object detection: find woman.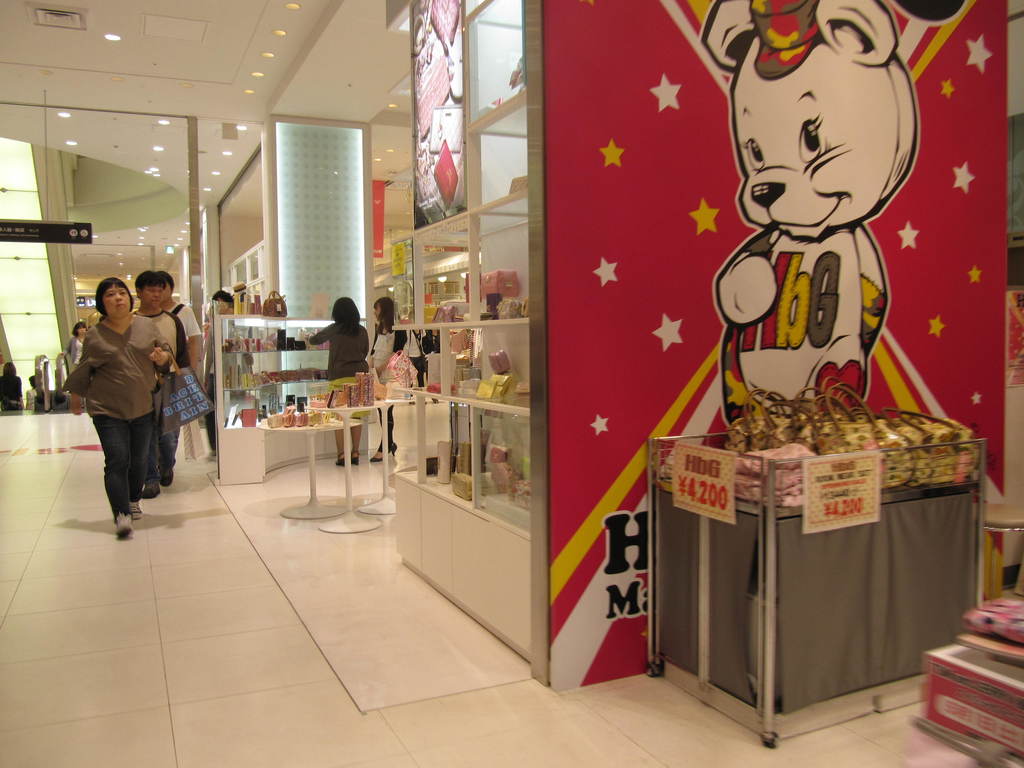
63:323:88:410.
